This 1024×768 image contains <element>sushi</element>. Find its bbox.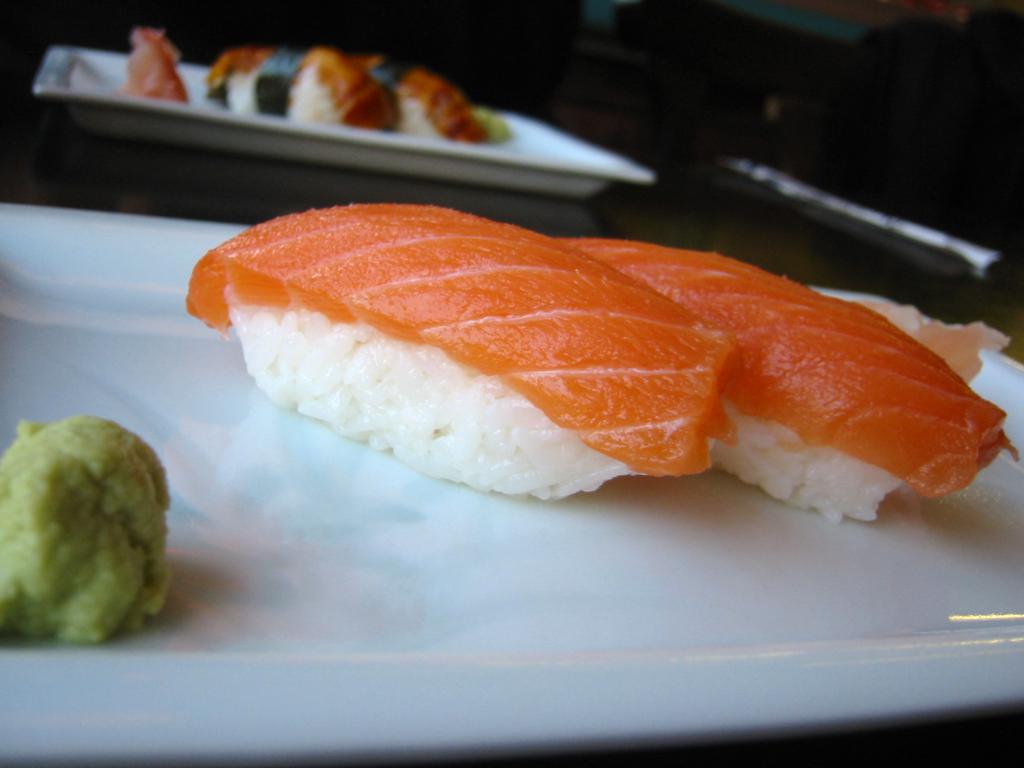
561, 233, 1022, 524.
